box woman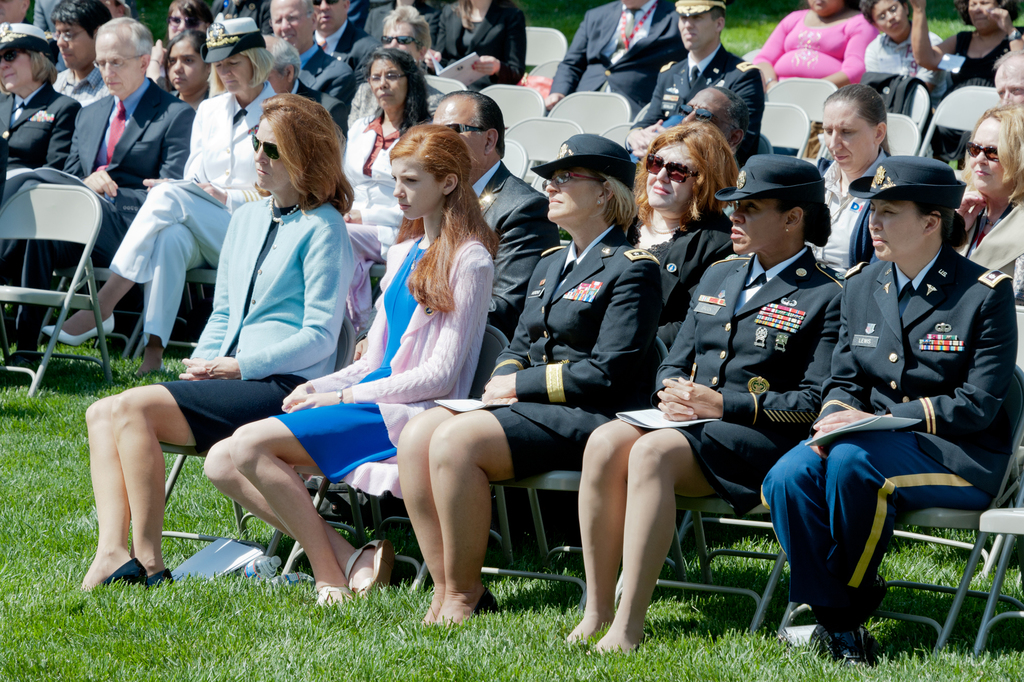
select_region(628, 117, 730, 338)
